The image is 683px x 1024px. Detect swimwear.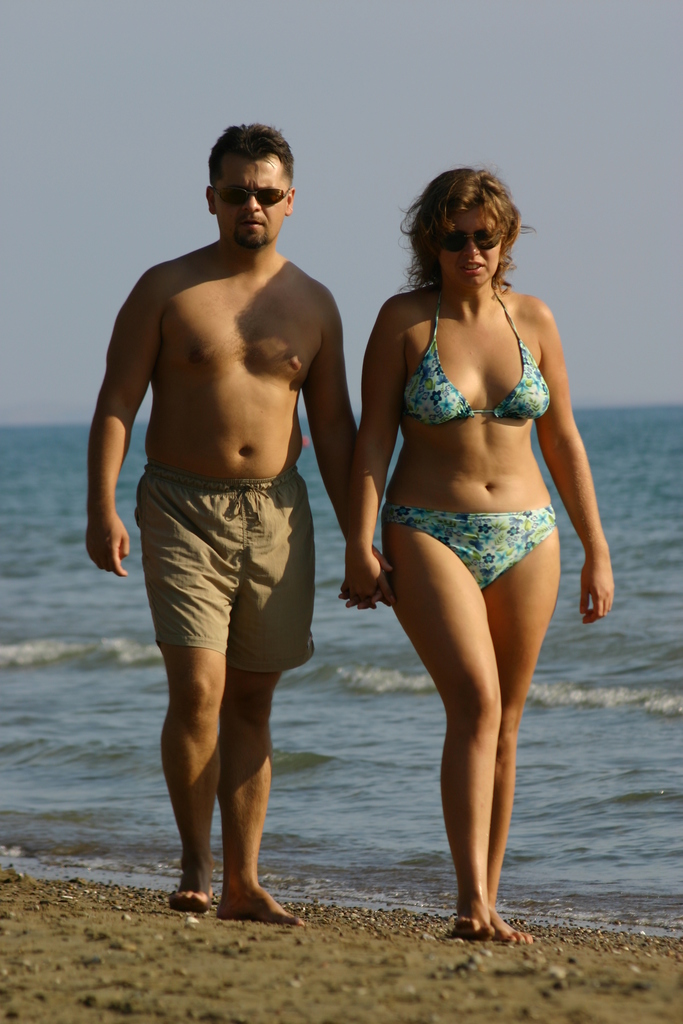
Detection: [407, 283, 555, 429].
